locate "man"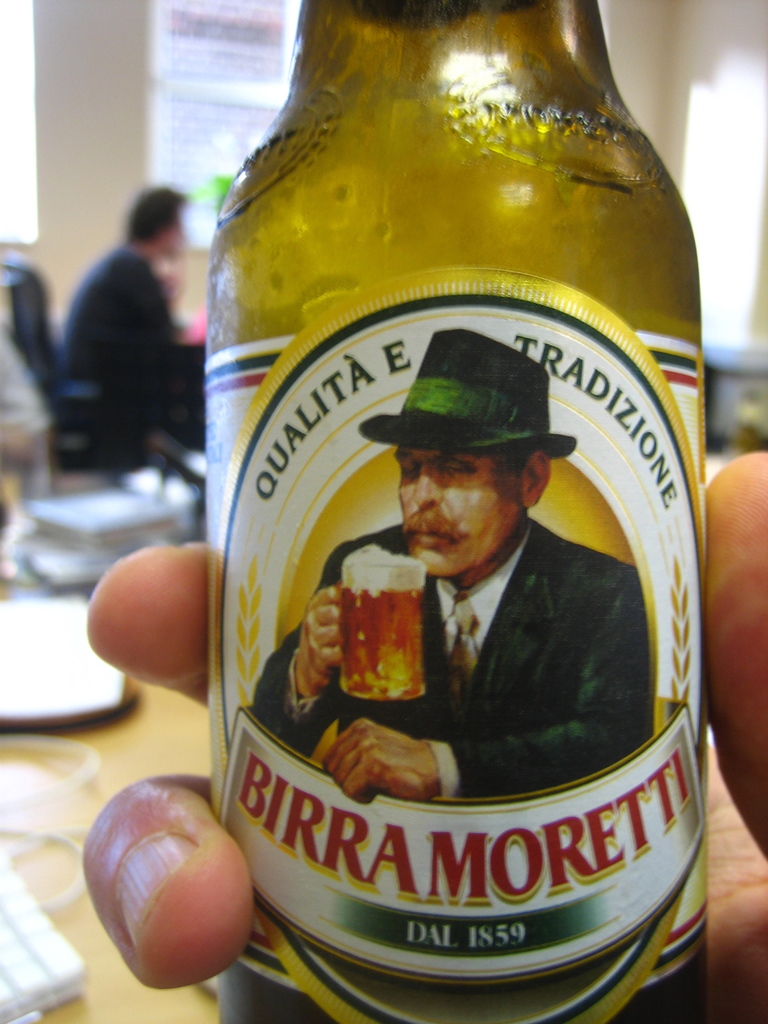
<region>61, 180, 221, 468</region>
